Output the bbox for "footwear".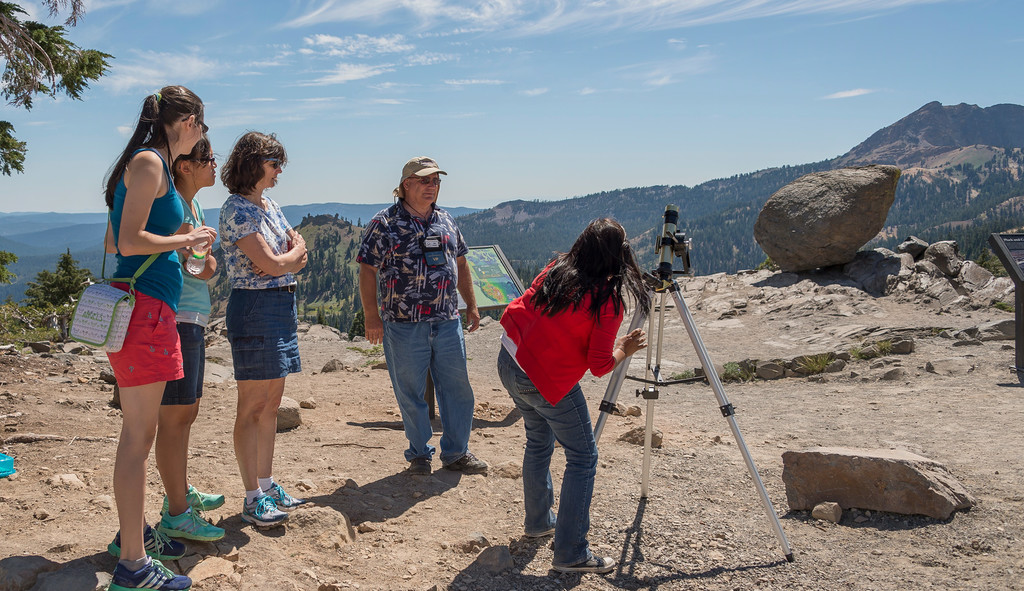
410 458 431 482.
